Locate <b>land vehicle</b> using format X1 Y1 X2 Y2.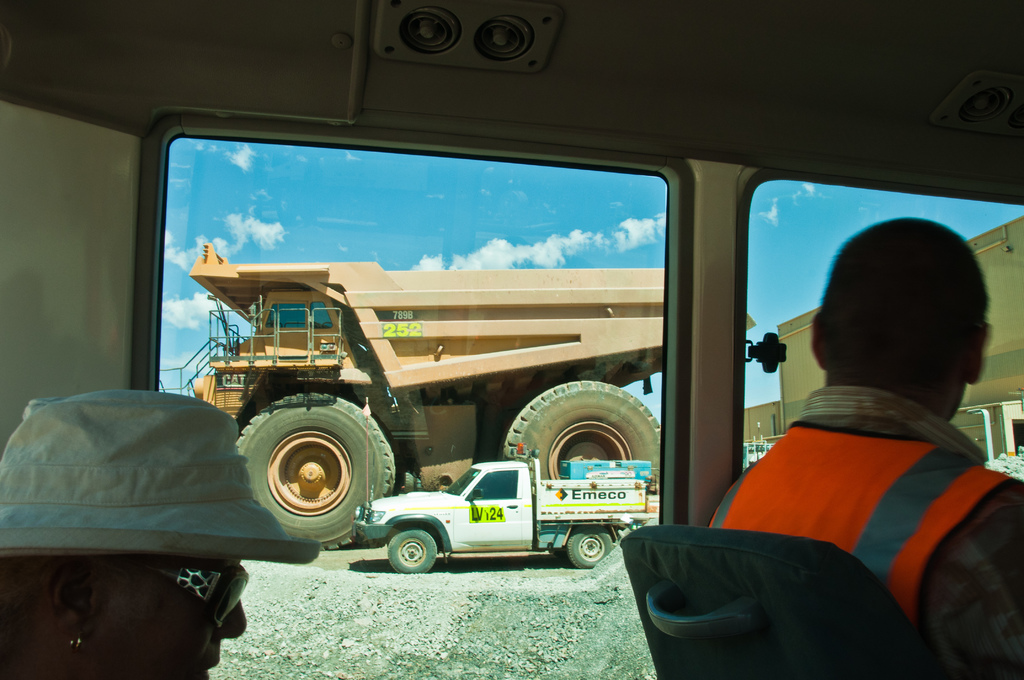
4 0 1023 679.
